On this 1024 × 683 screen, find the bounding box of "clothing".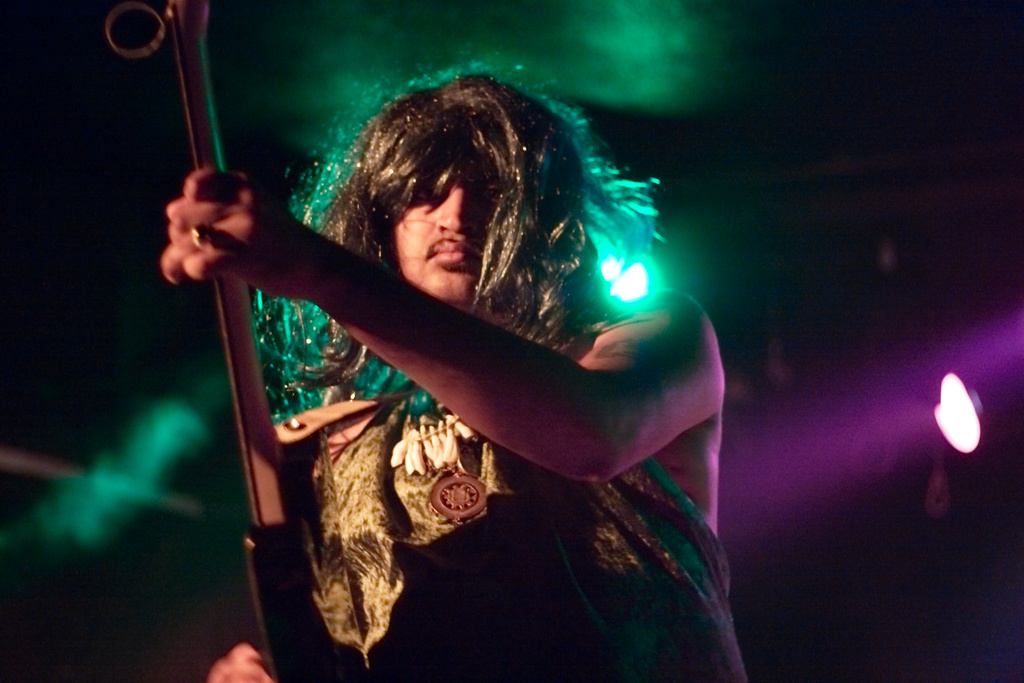
Bounding box: [x1=307, y1=378, x2=746, y2=682].
